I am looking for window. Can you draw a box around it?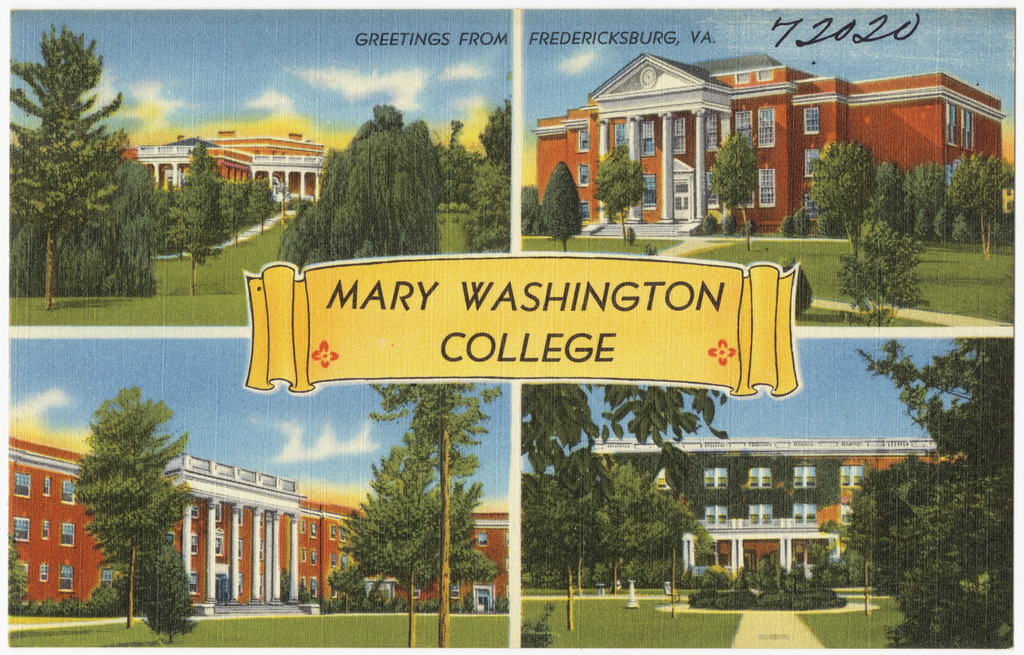
Sure, the bounding box is (733, 111, 749, 144).
